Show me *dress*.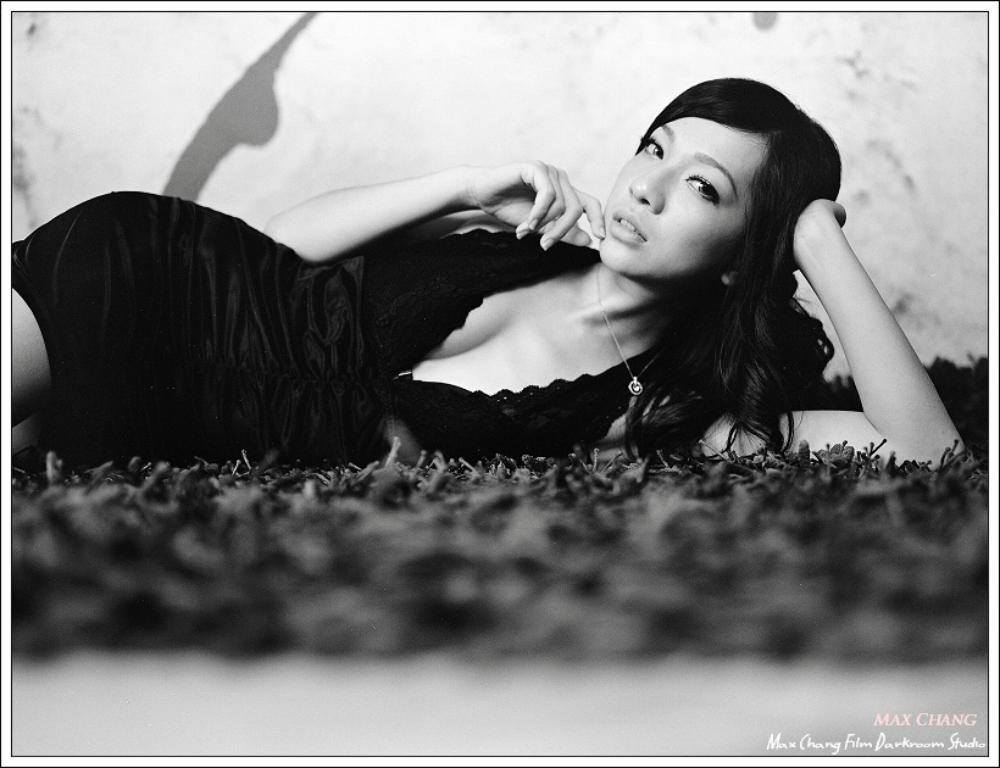
*dress* is here: 12,188,704,467.
